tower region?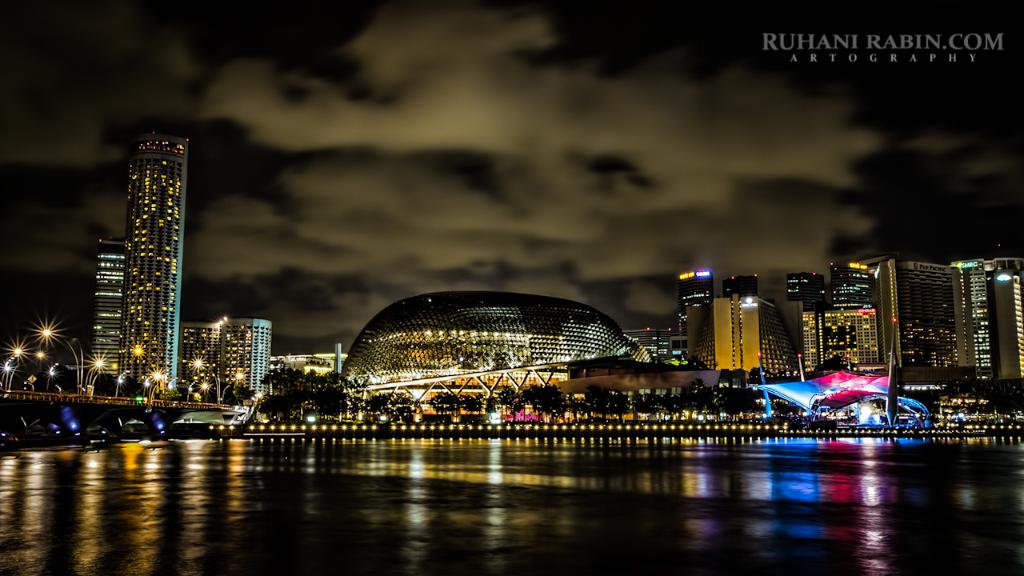
bbox(802, 258, 891, 379)
